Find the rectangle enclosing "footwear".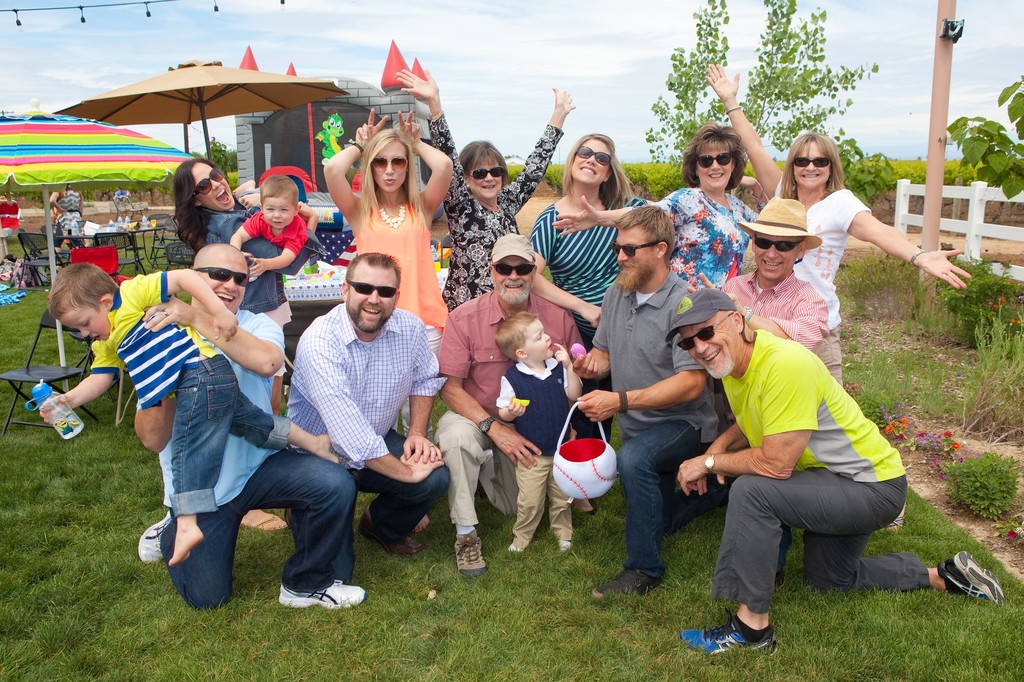
<box>677,606,778,656</box>.
